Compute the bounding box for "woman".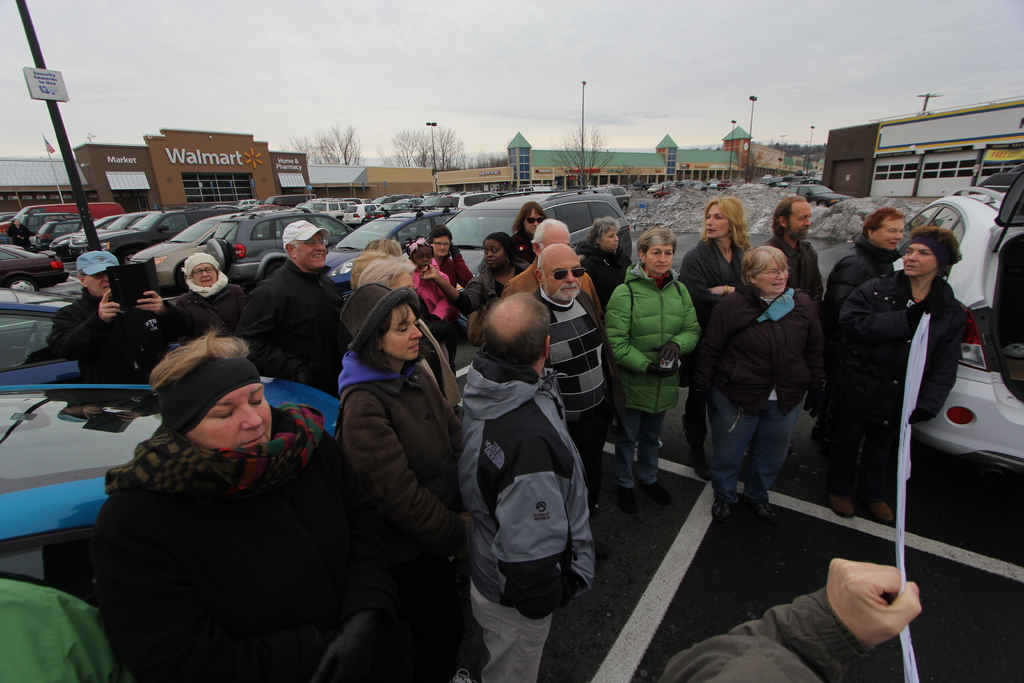
BBox(168, 253, 249, 346).
